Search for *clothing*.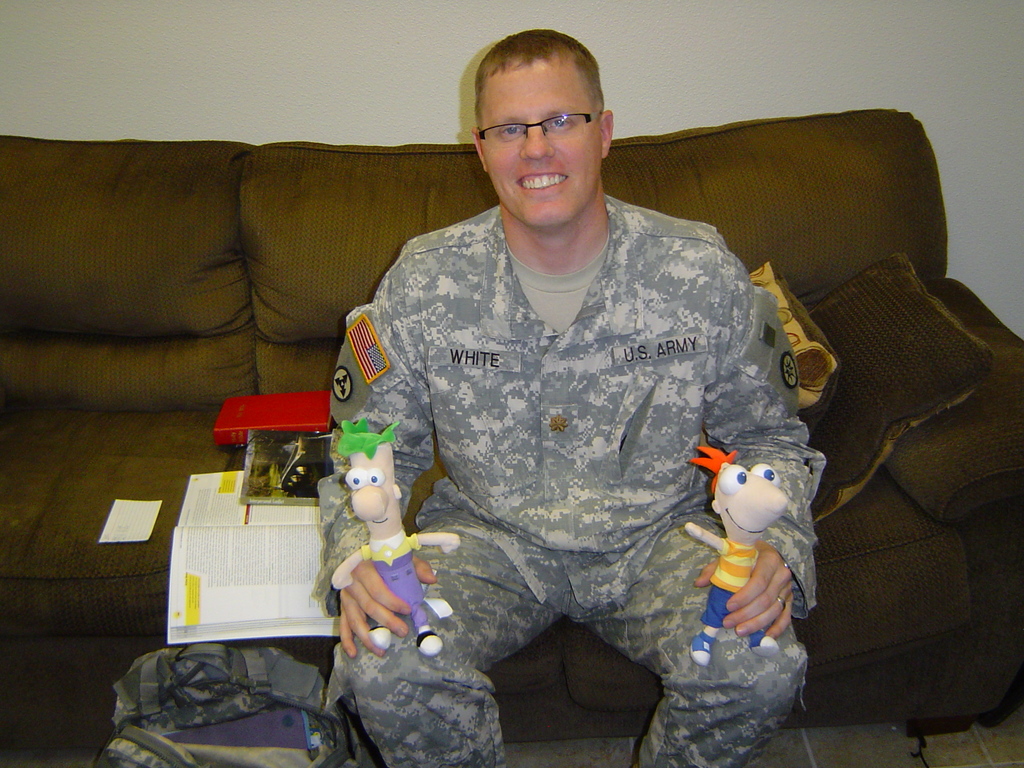
Found at l=335, t=168, r=822, b=695.
